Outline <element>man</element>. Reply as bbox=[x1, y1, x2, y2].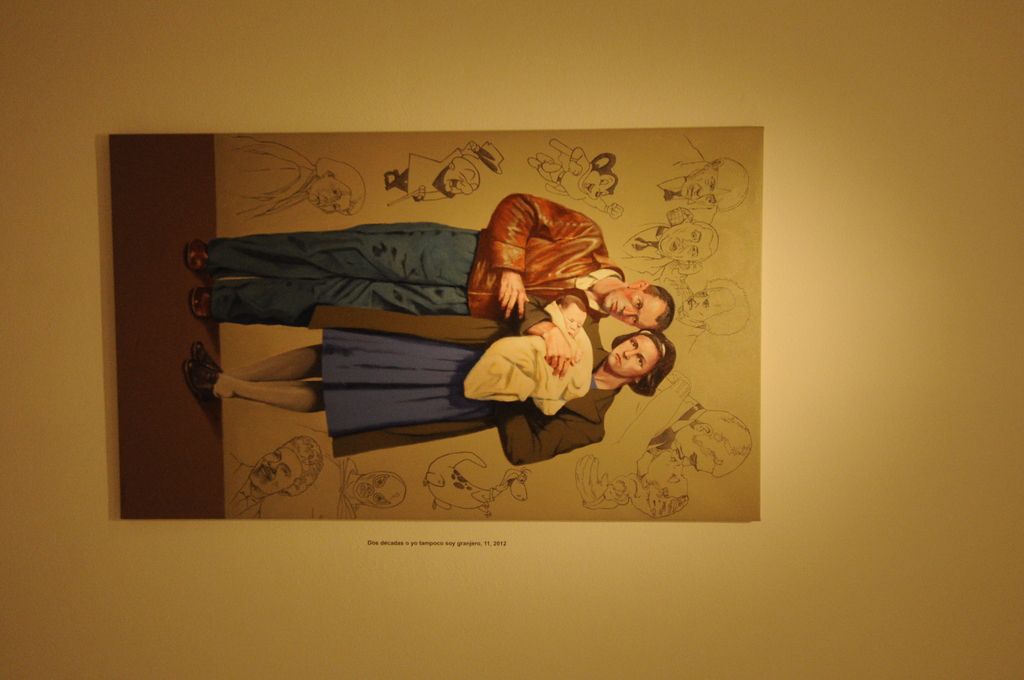
bbox=[610, 204, 731, 277].
